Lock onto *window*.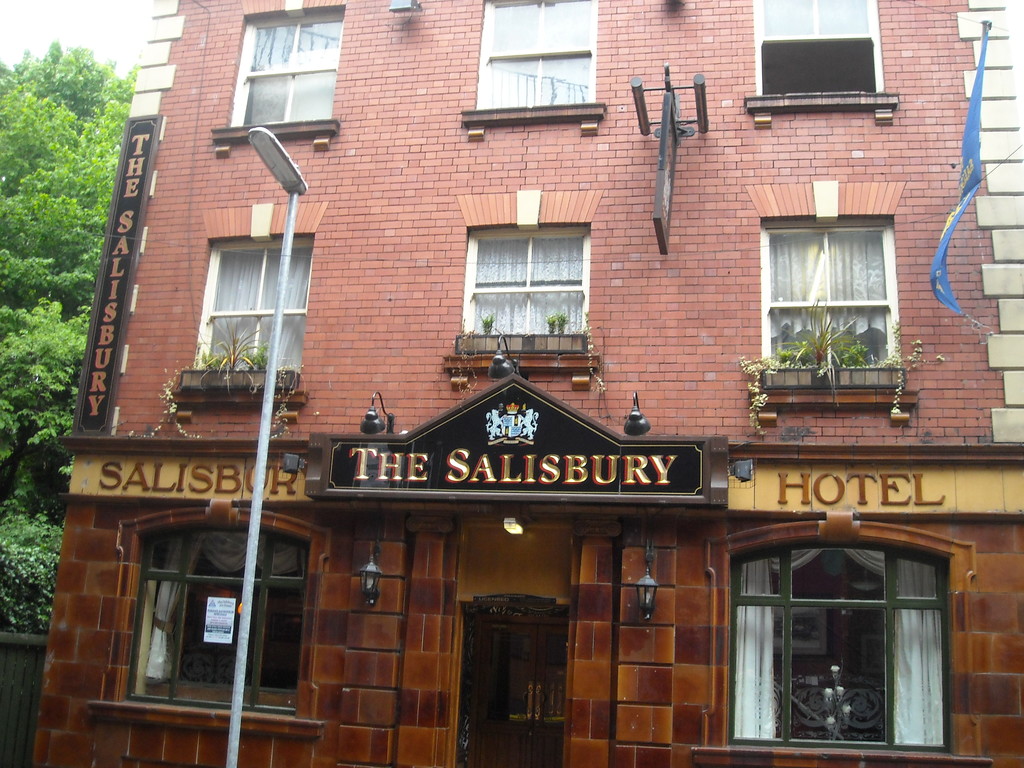
Locked: box=[211, 0, 346, 154].
